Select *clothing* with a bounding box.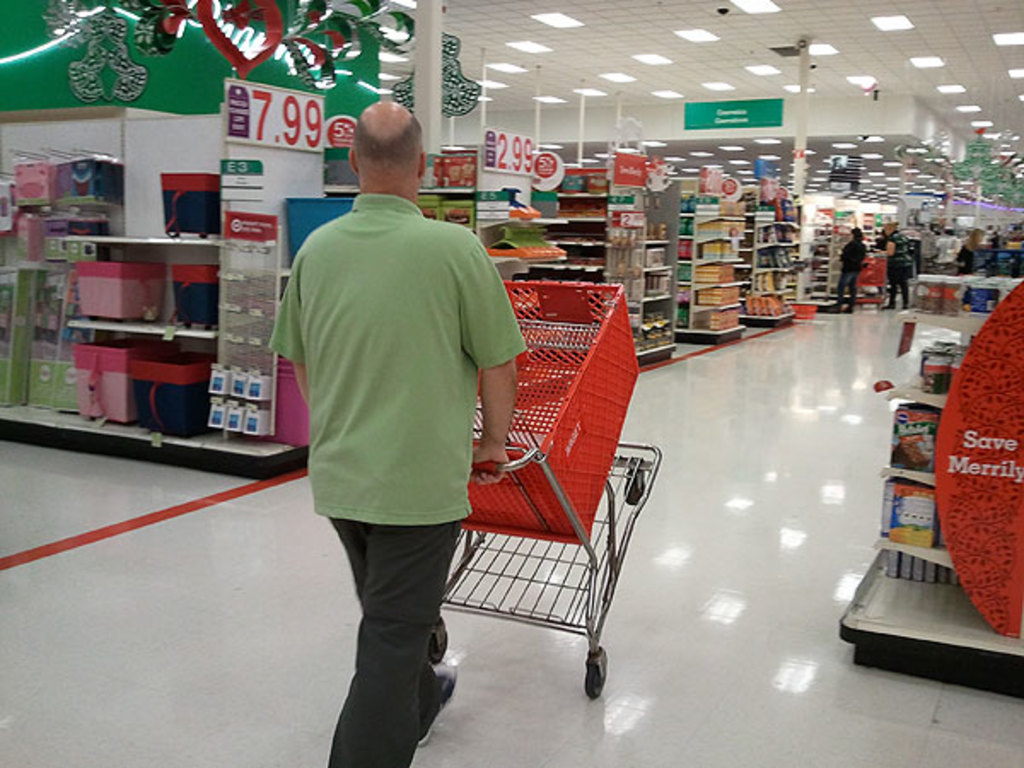
l=881, t=229, r=911, b=311.
